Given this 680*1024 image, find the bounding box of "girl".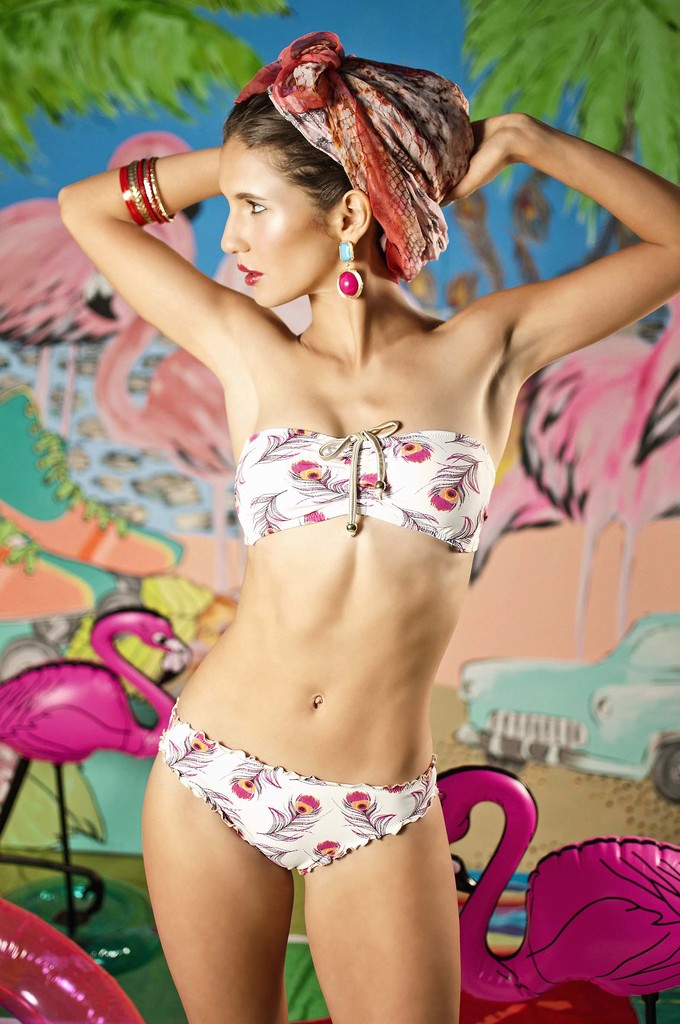
l=60, t=33, r=679, b=1023.
